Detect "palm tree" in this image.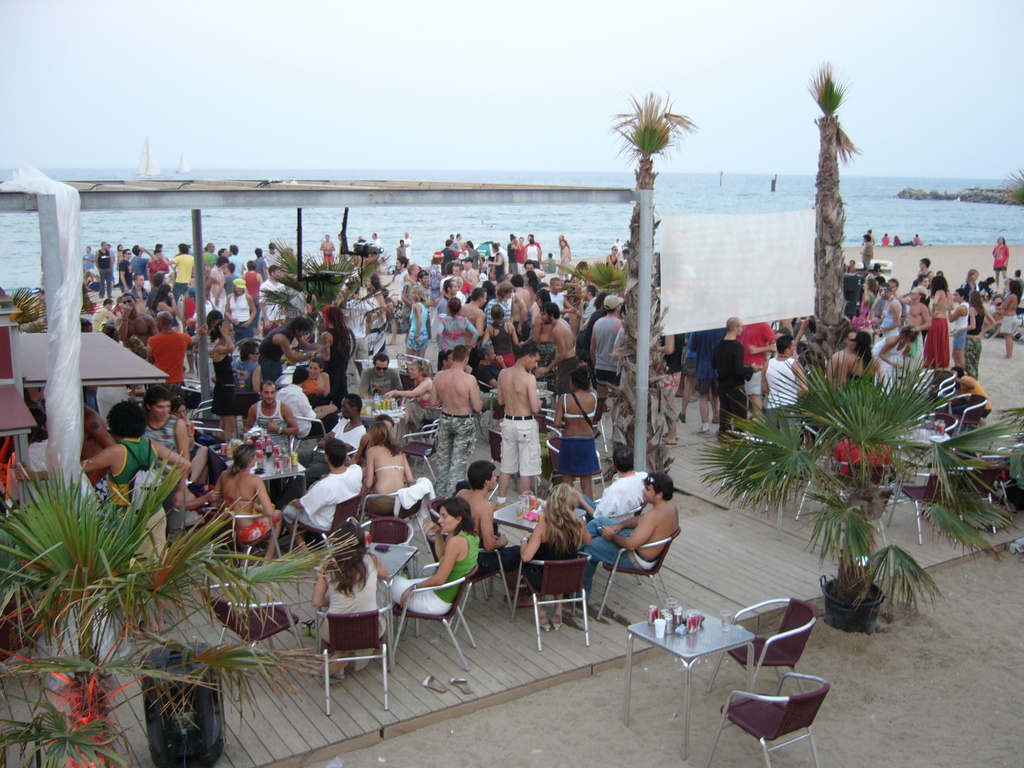
Detection: <bbox>717, 405, 833, 529</bbox>.
